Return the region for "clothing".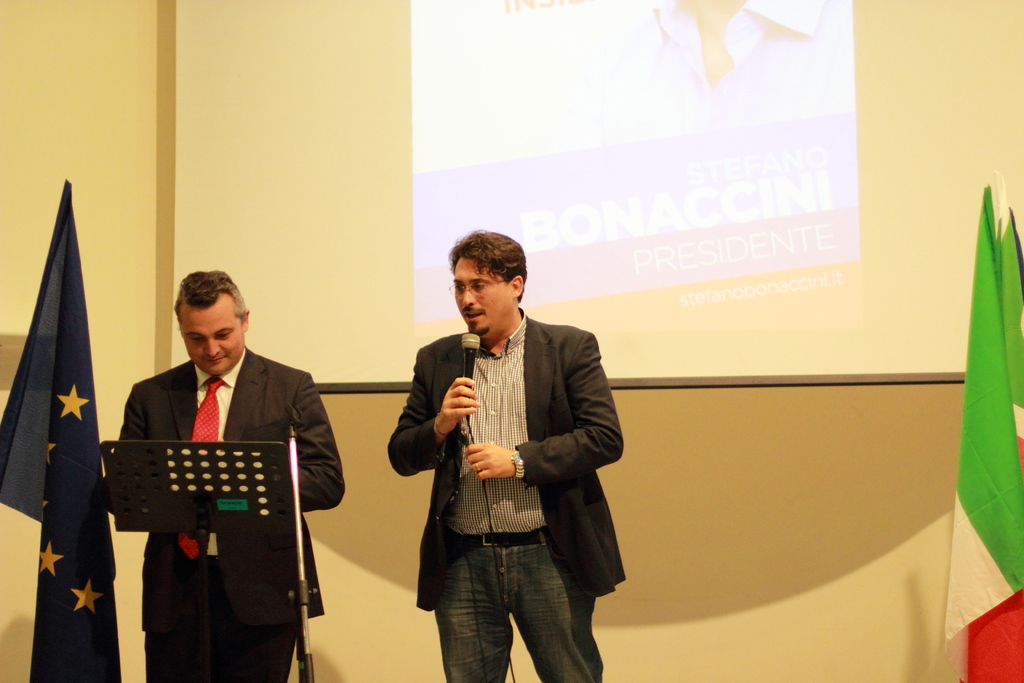
bbox(401, 295, 625, 644).
